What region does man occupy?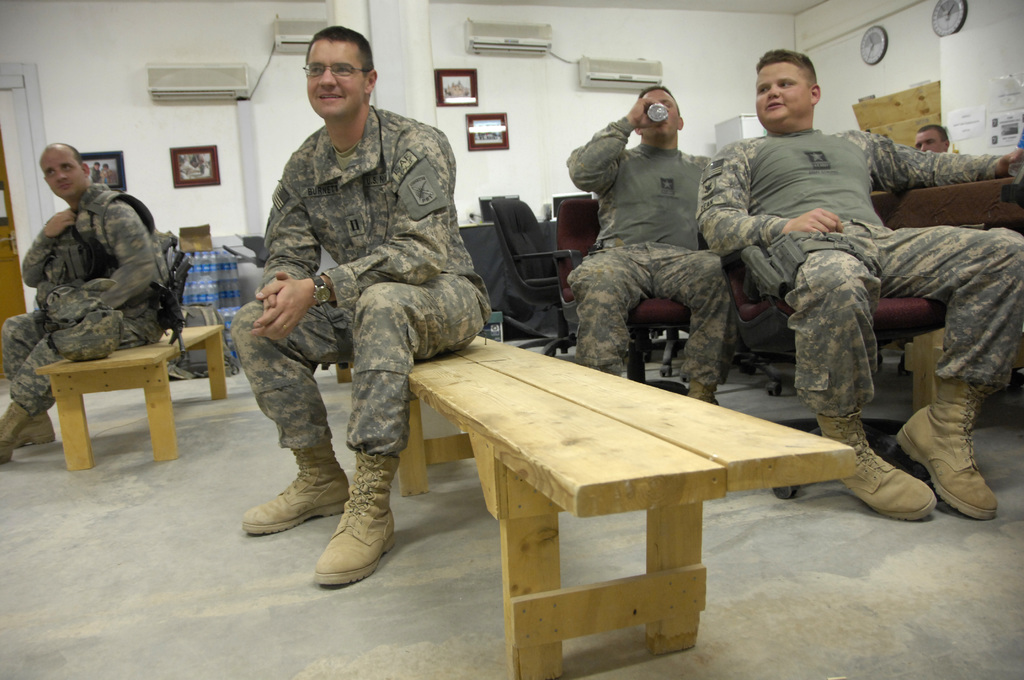
<bbox>909, 127, 947, 156</bbox>.
